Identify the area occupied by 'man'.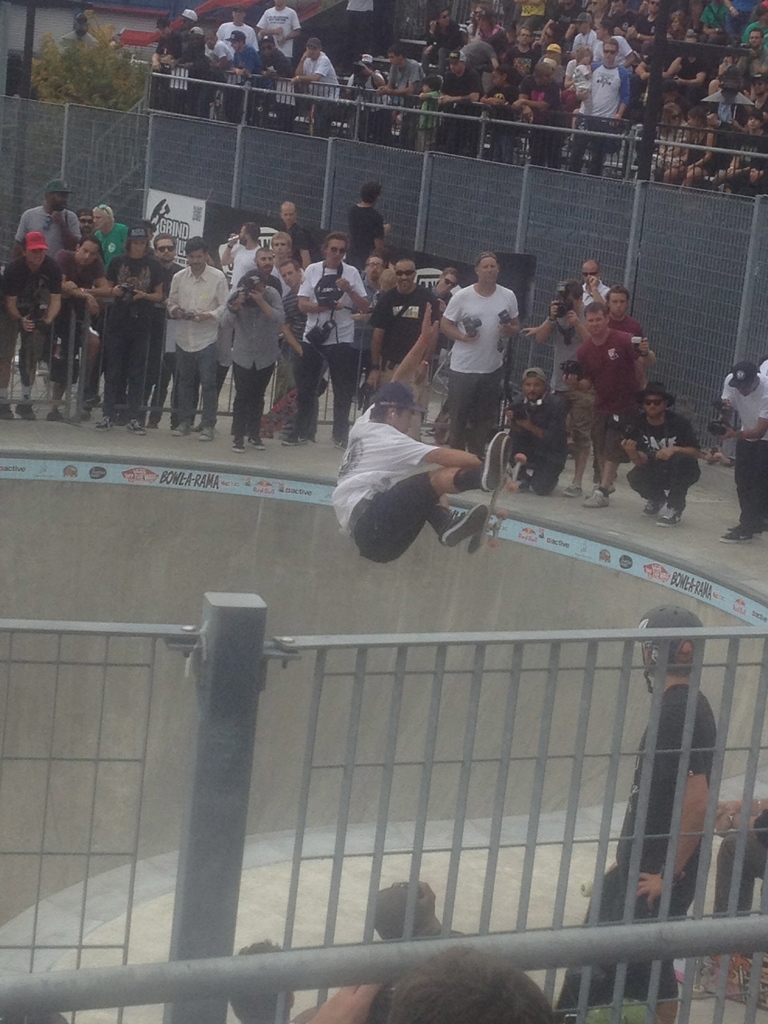
Area: bbox(428, 8, 470, 75).
